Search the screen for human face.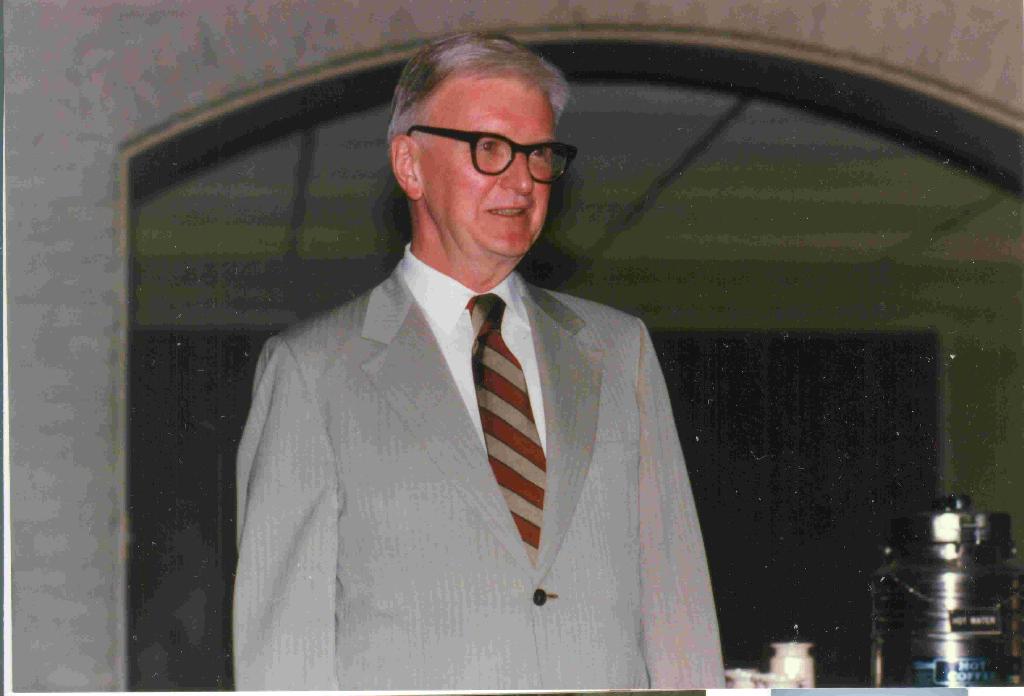
Found at (418,75,552,255).
